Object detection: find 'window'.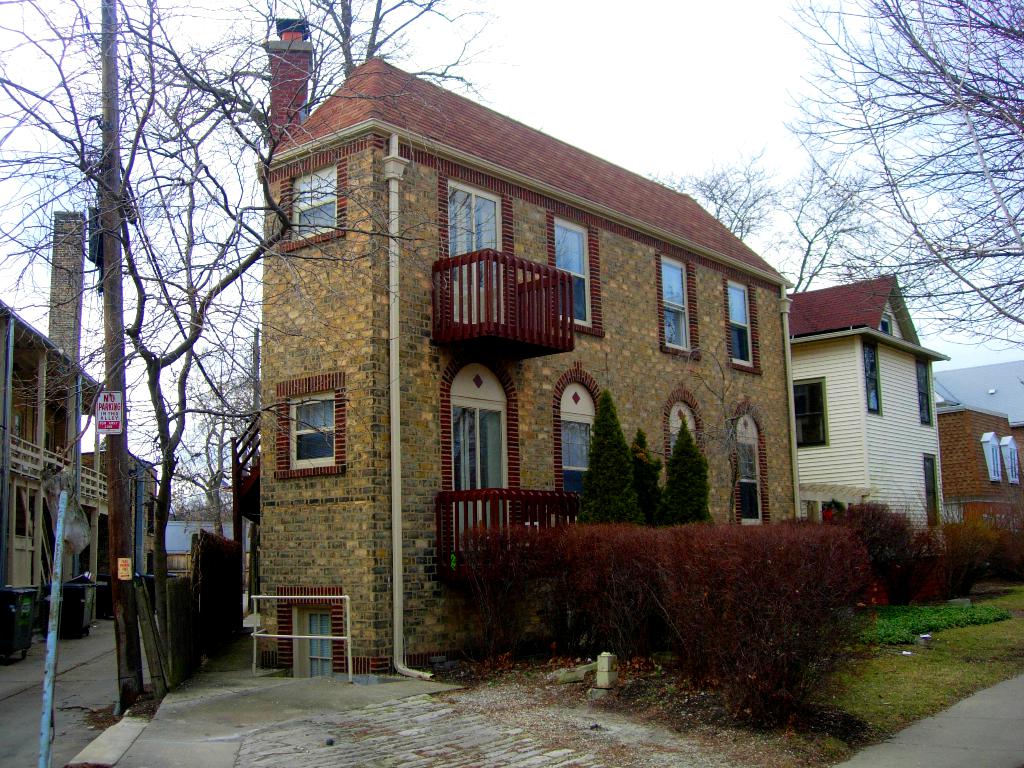
792, 374, 833, 451.
